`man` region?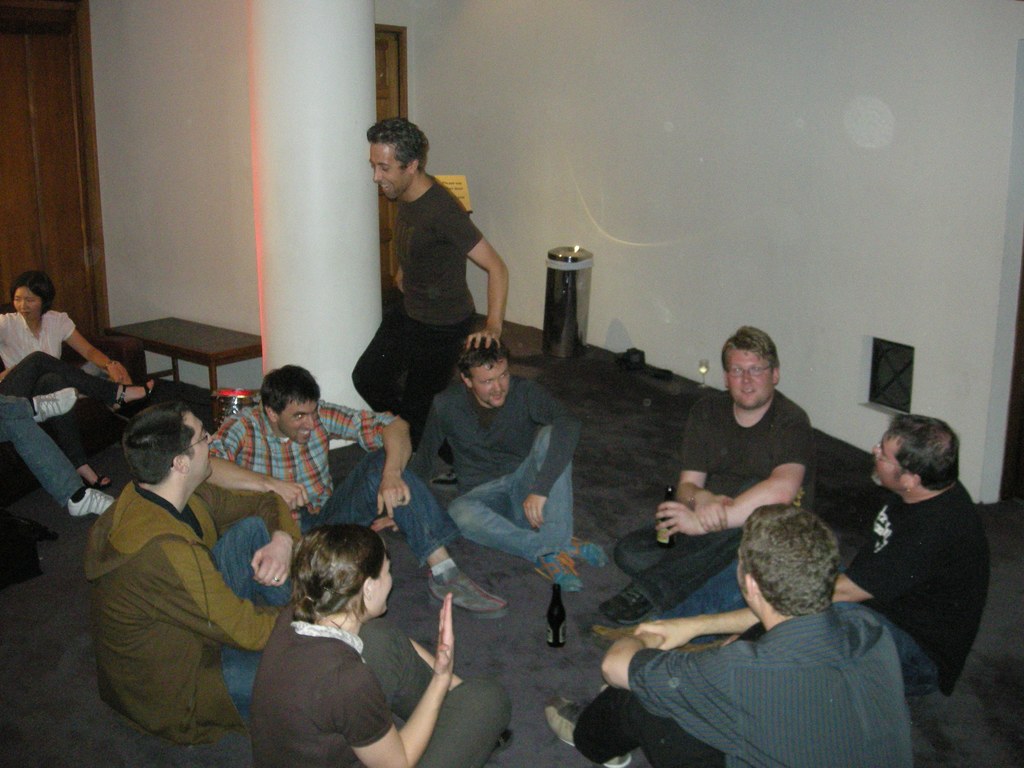
select_region(541, 503, 918, 767)
